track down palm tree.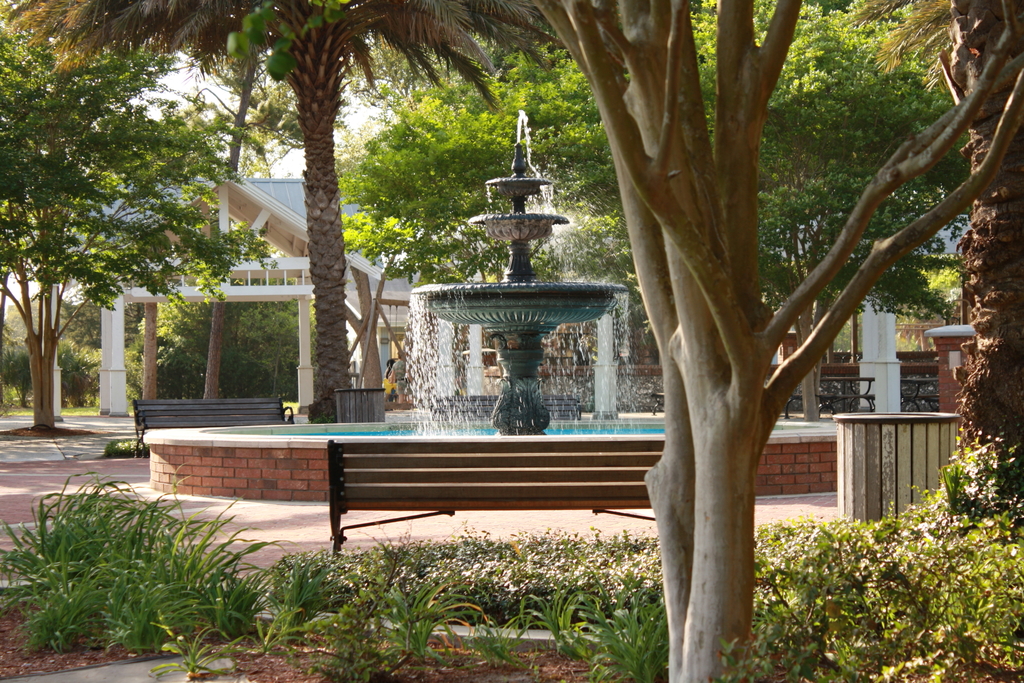
Tracked to bbox(739, 171, 902, 425).
